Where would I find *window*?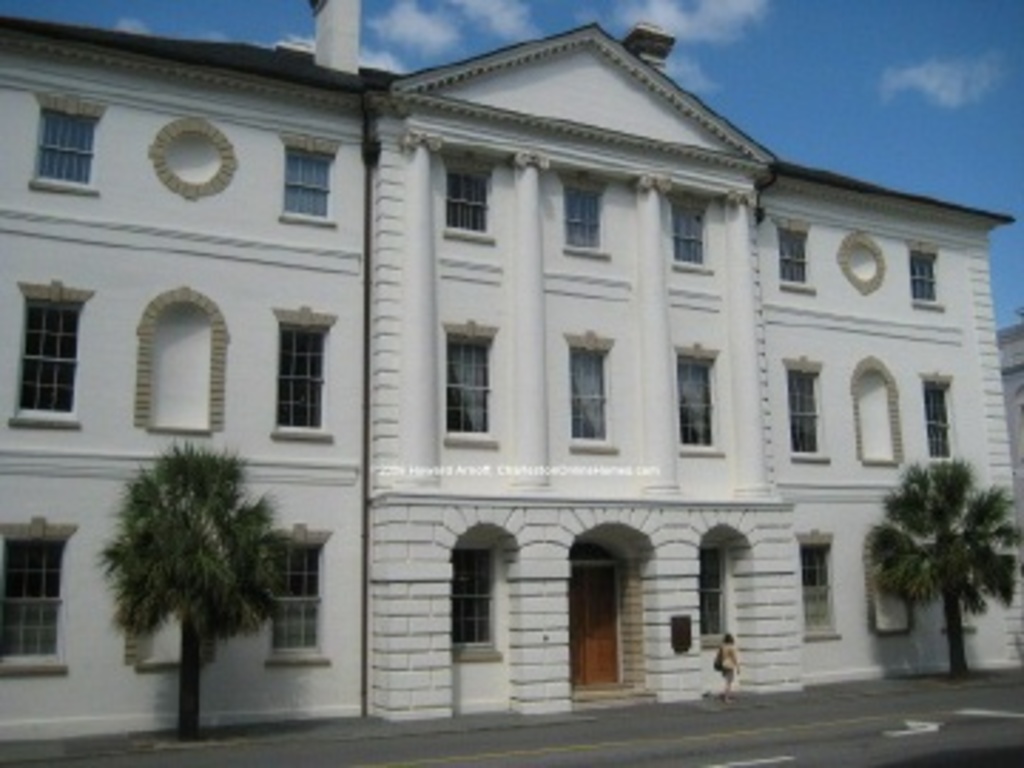
At crop(441, 156, 495, 245).
